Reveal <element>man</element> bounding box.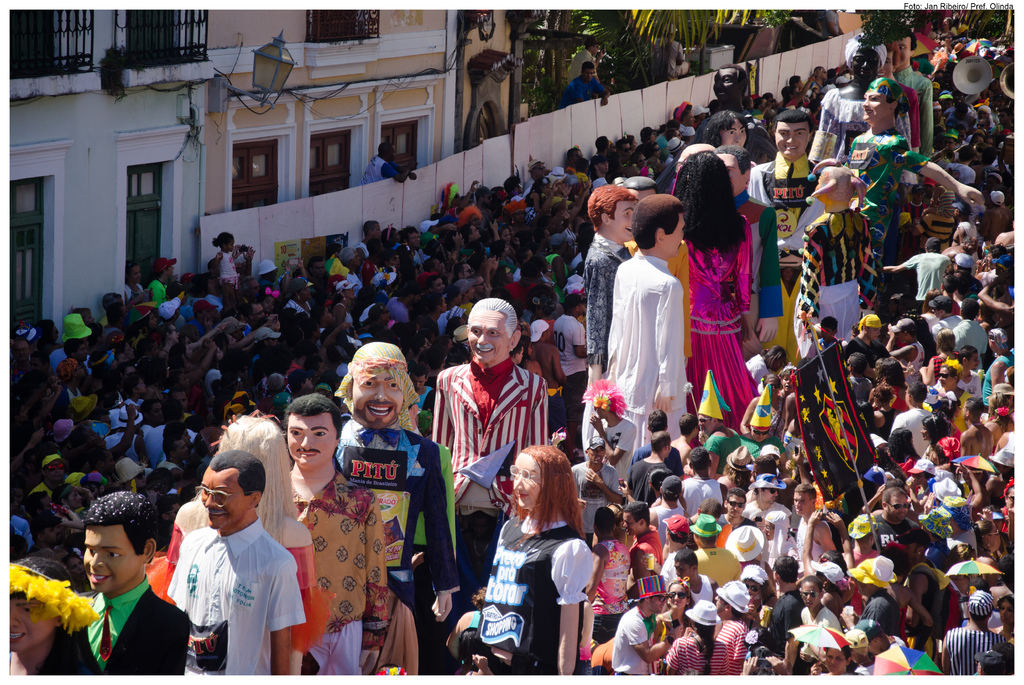
Revealed: Rect(571, 434, 620, 551).
